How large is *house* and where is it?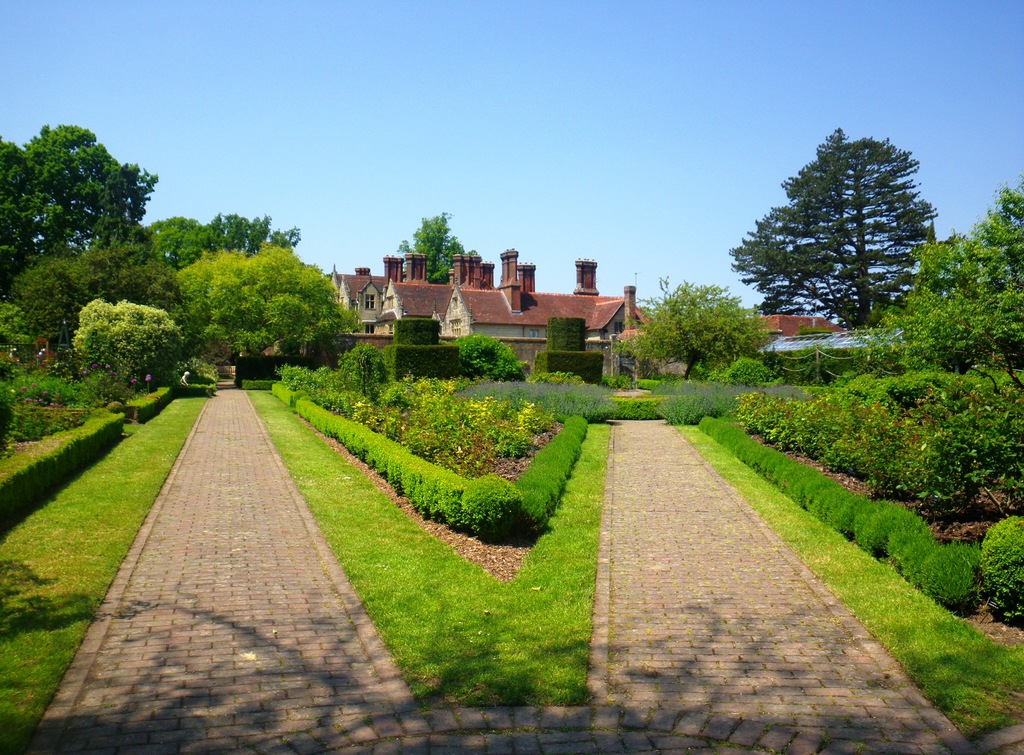
Bounding box: [x1=755, y1=313, x2=844, y2=342].
